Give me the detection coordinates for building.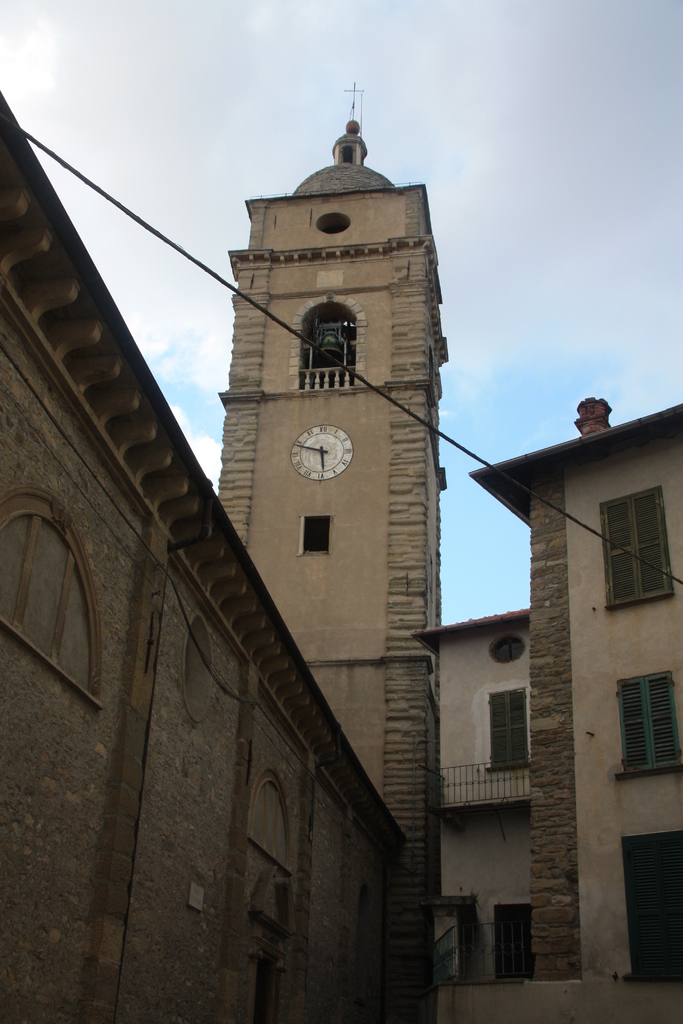
0:83:451:1023.
